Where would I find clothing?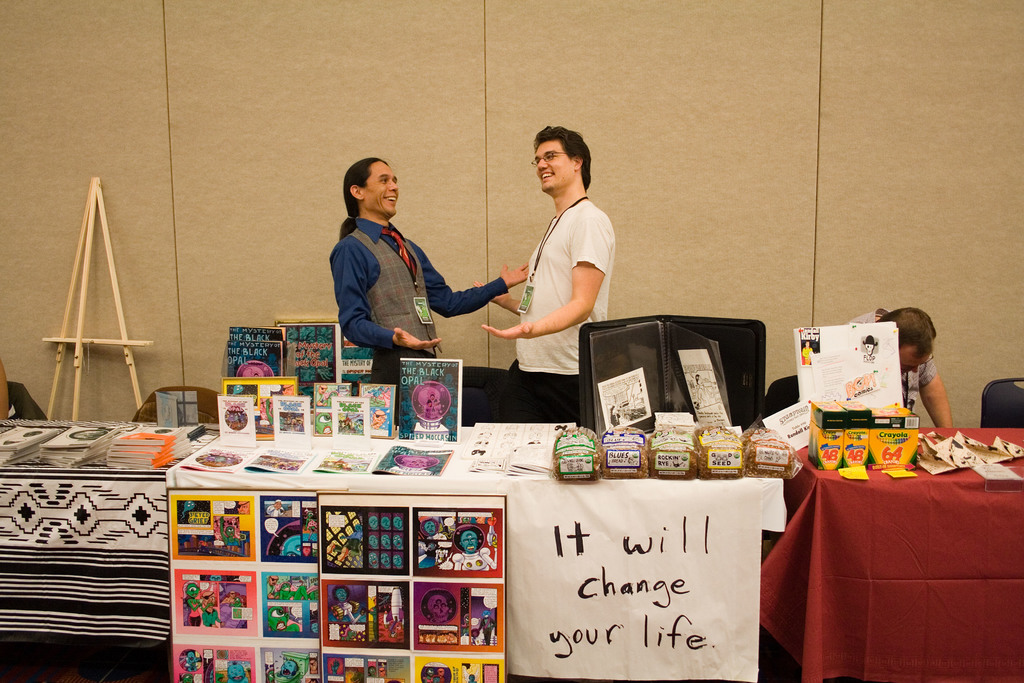
At 516,202,622,374.
